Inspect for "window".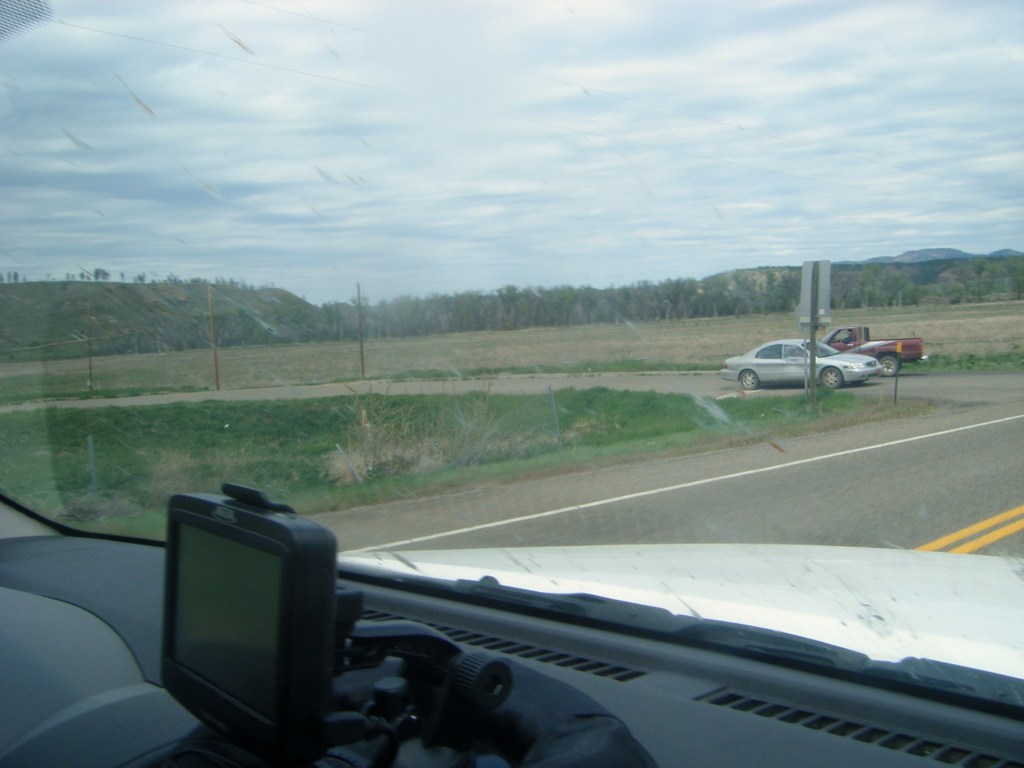
Inspection: 780:344:810:360.
